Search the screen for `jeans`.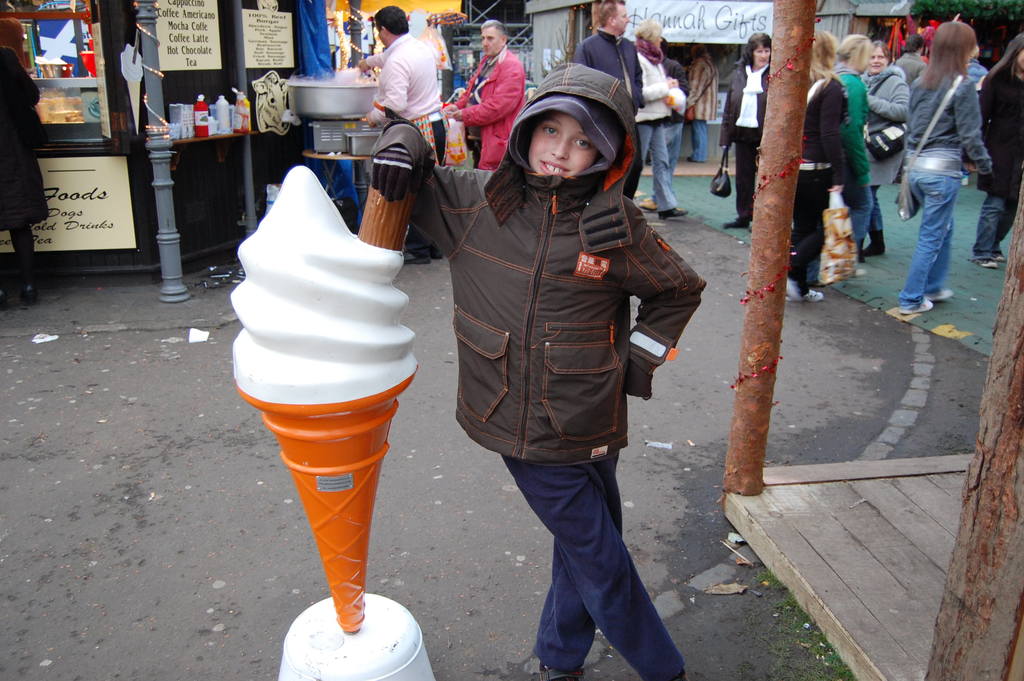
Found at bbox=[901, 170, 954, 313].
